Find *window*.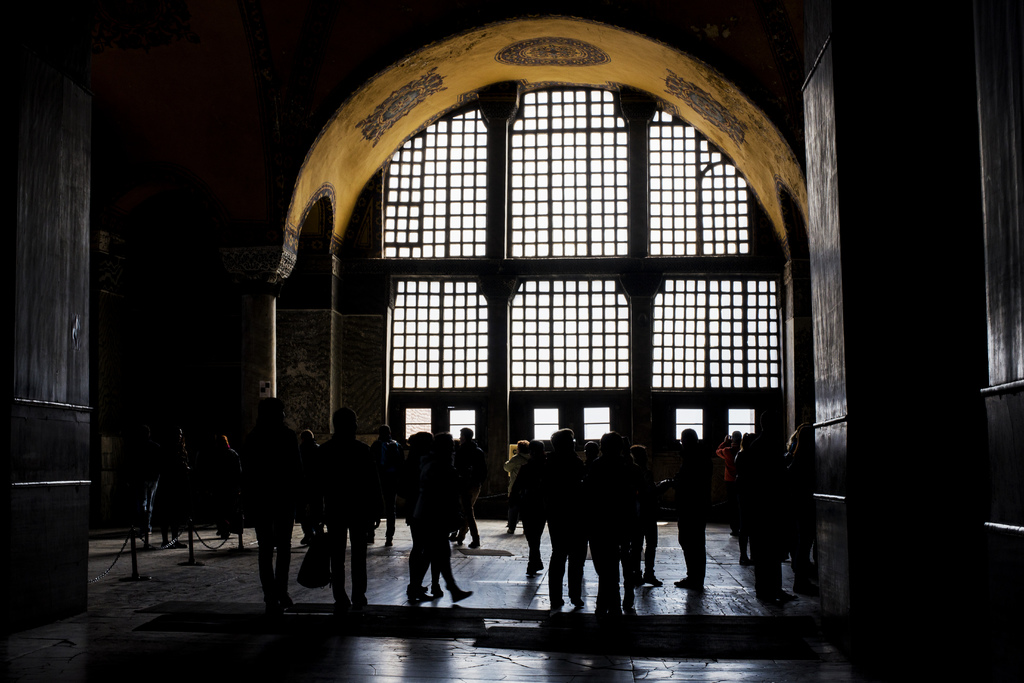
rect(531, 410, 559, 441).
